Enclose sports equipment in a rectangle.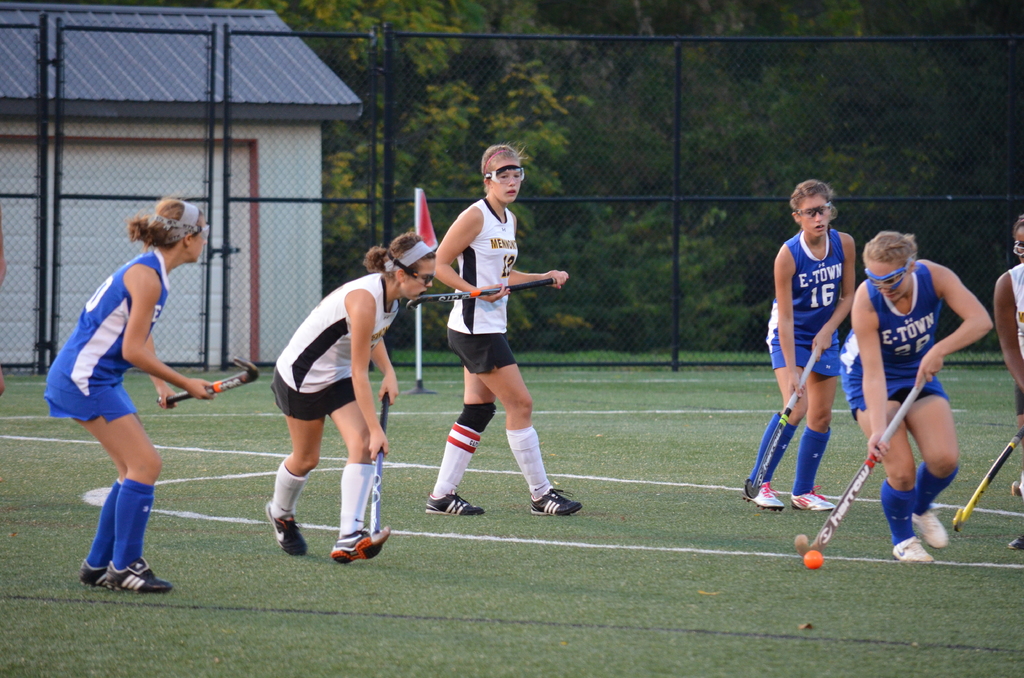
detection(748, 347, 821, 498).
